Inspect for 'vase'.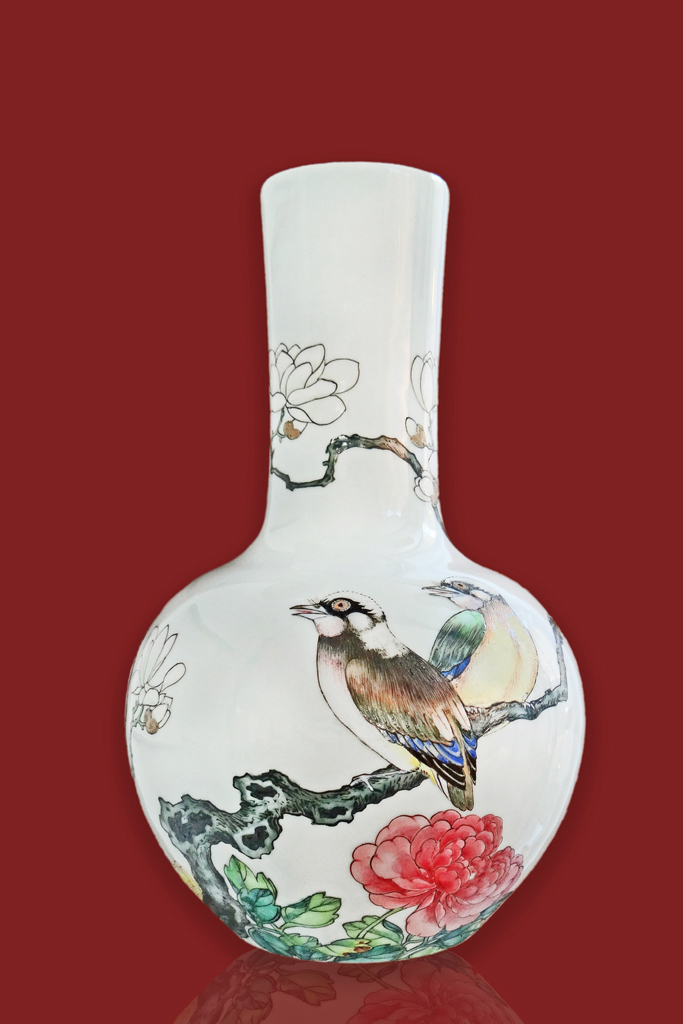
Inspection: box=[120, 156, 590, 968].
